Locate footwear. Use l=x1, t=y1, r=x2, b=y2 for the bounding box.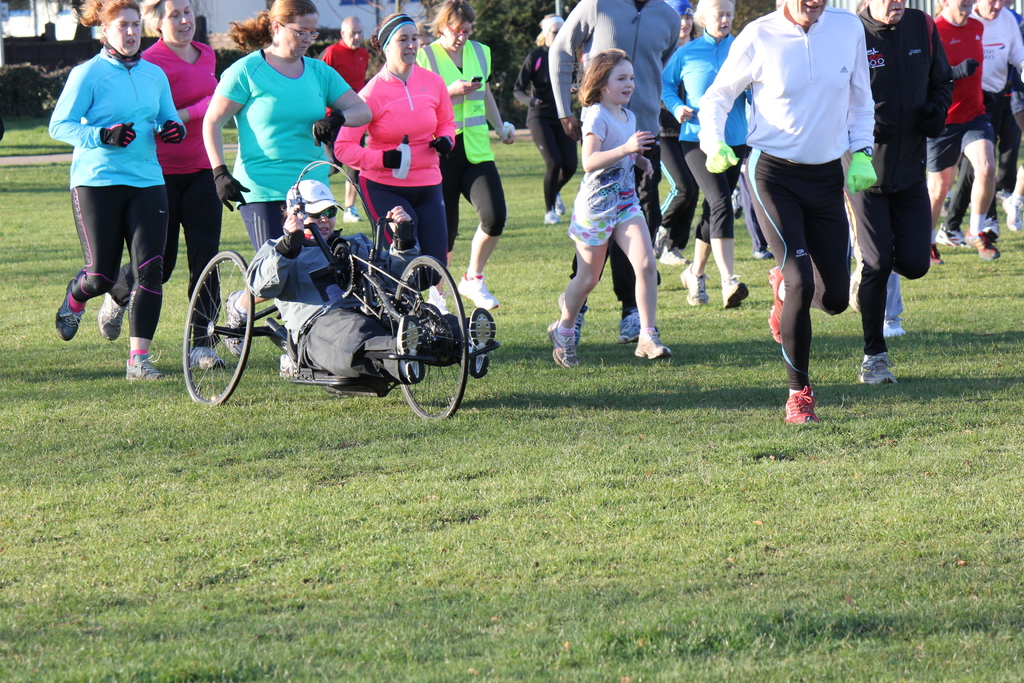
l=882, t=319, r=907, b=339.
